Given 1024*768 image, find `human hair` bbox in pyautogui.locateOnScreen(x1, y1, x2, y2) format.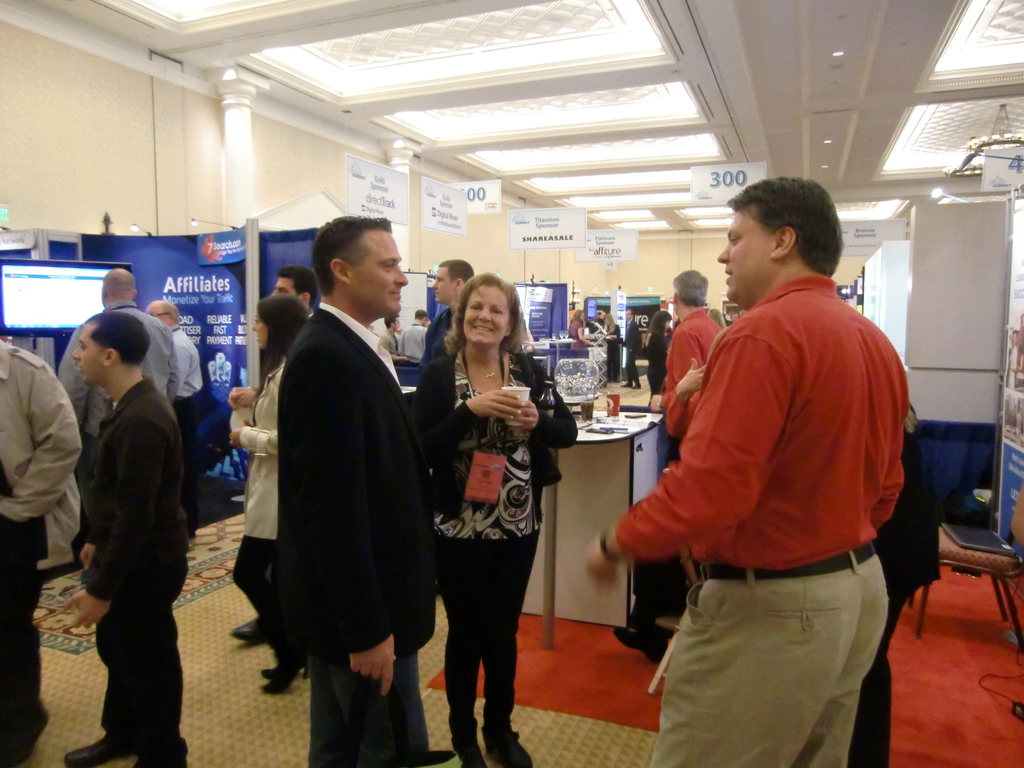
pyautogui.locateOnScreen(669, 268, 710, 307).
